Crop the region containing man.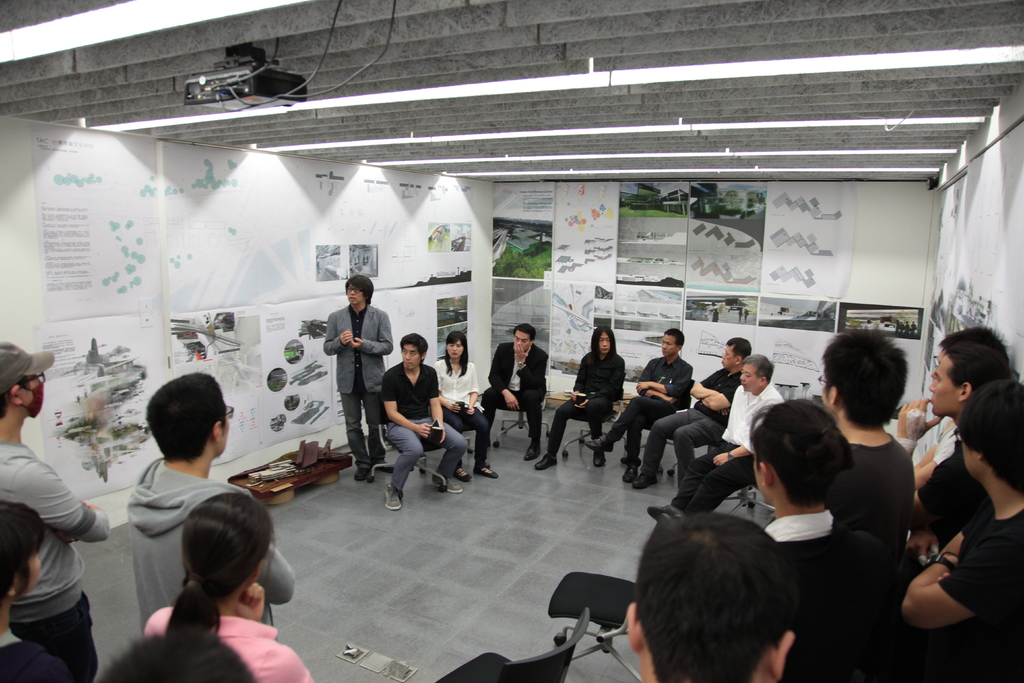
Crop region: 912/344/1011/568.
